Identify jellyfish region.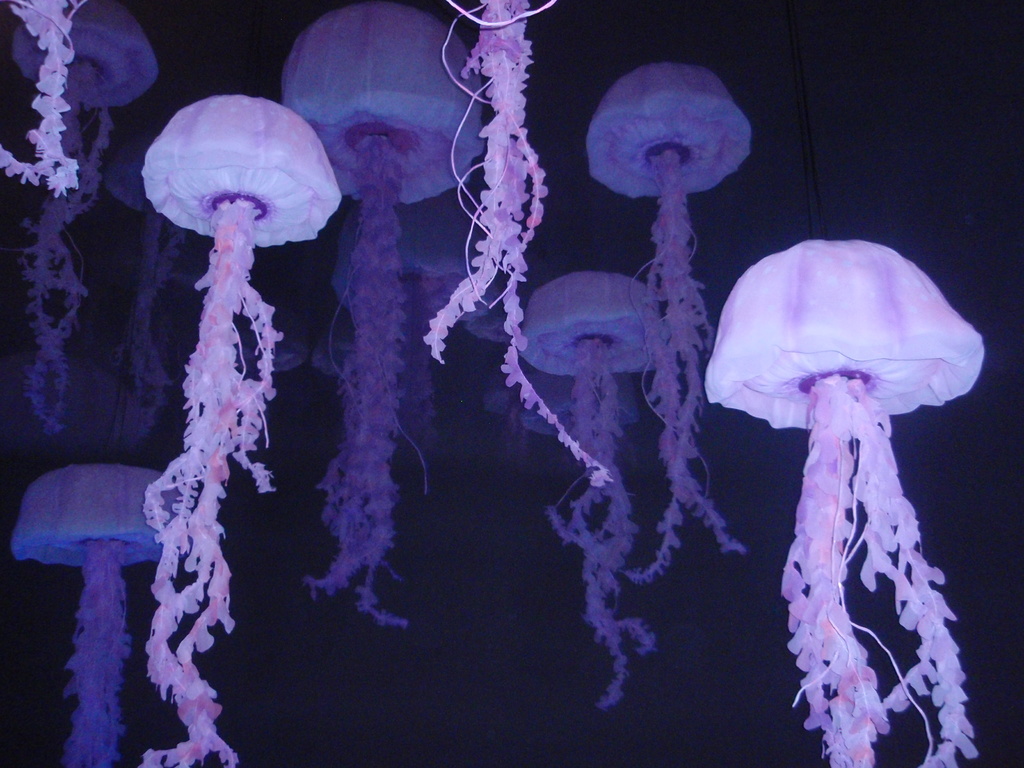
Region: box=[433, 0, 611, 478].
